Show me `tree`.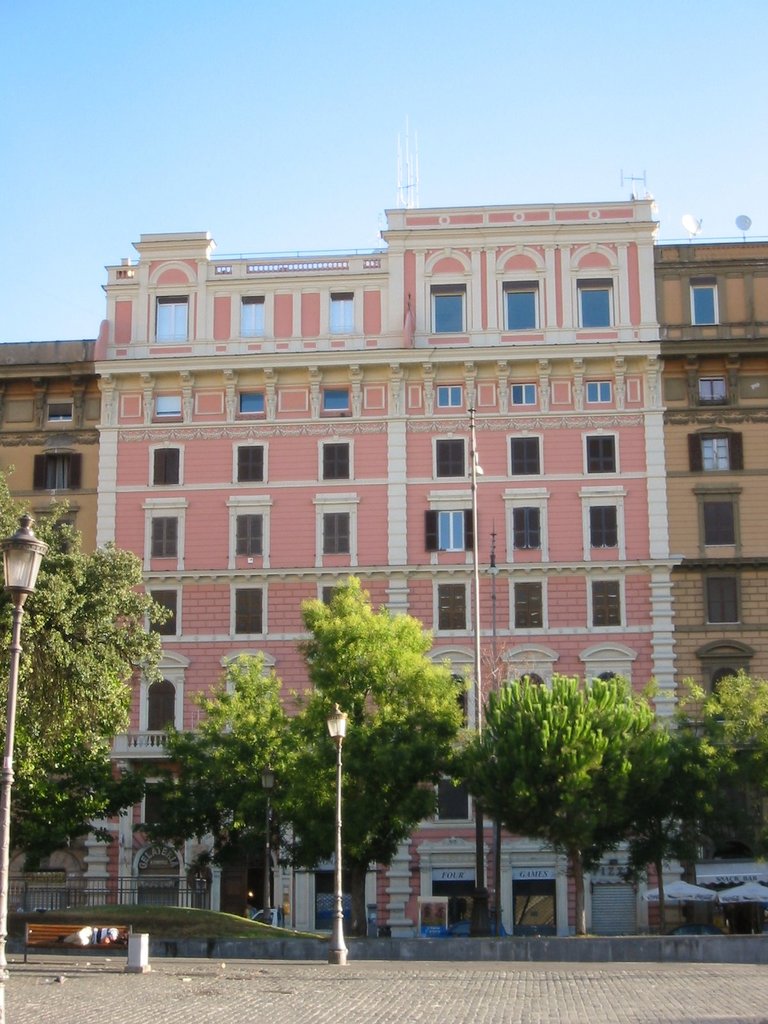
`tree` is here: Rect(177, 571, 464, 934).
